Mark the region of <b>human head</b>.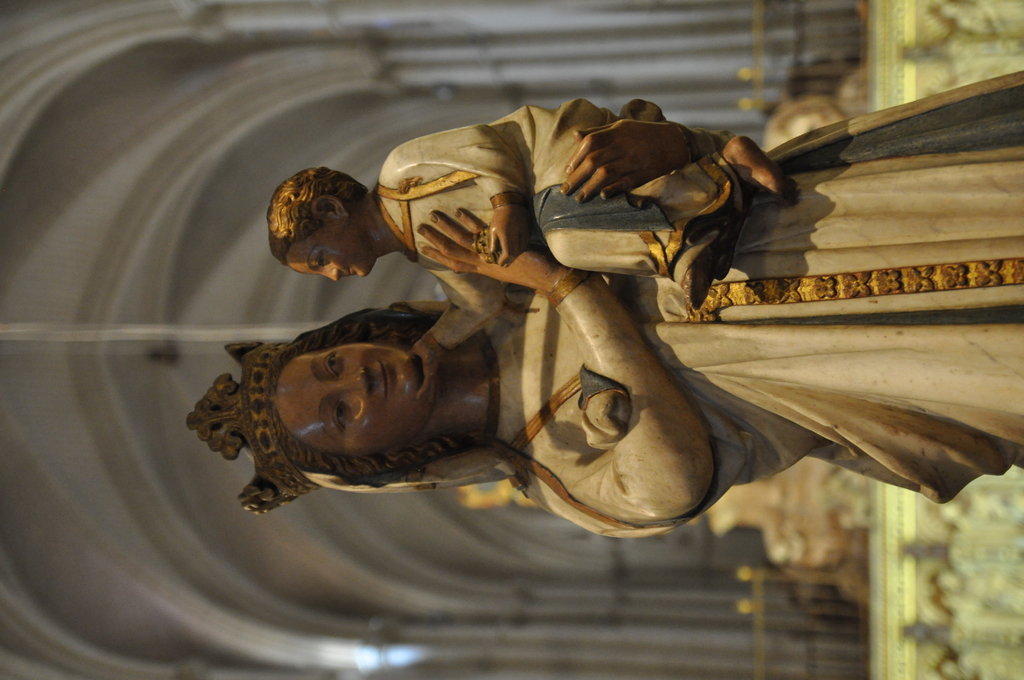
Region: box(274, 344, 426, 460).
